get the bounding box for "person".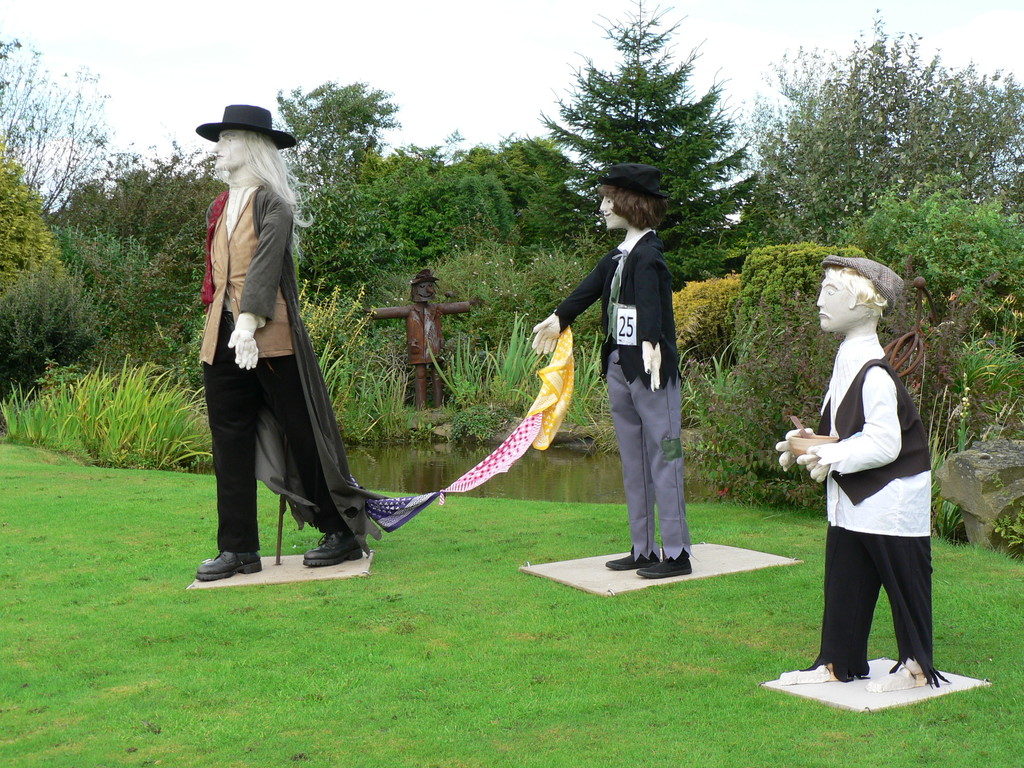
(370,266,474,410).
